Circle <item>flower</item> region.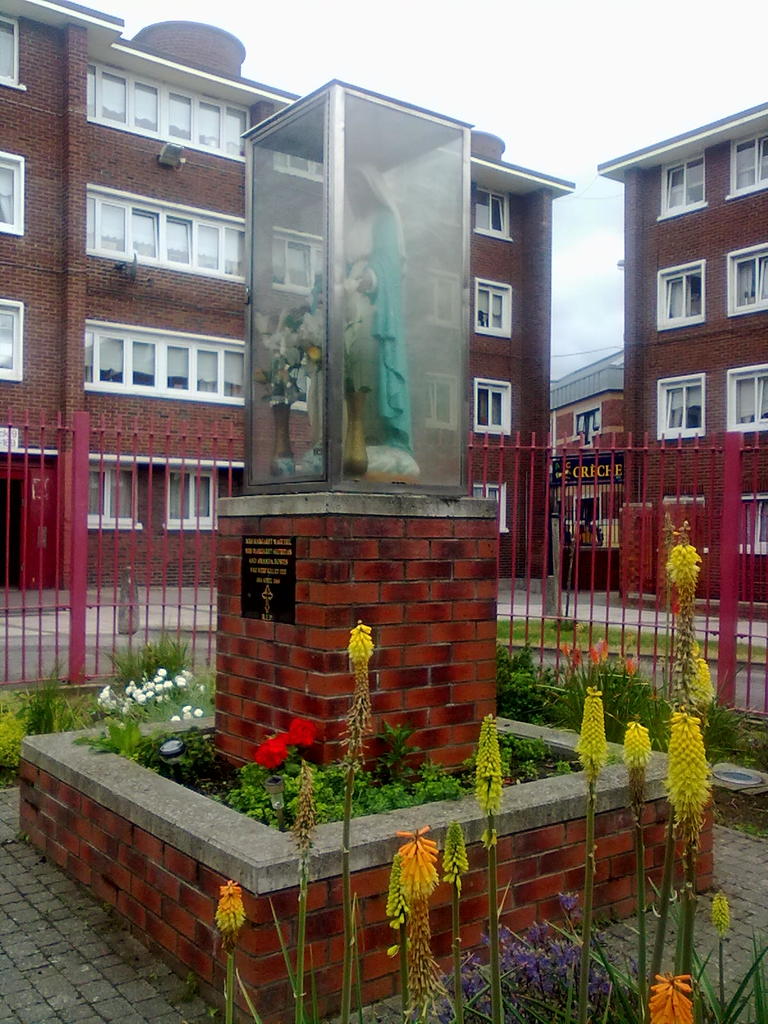
Region: (left=284, top=716, right=317, bottom=751).
